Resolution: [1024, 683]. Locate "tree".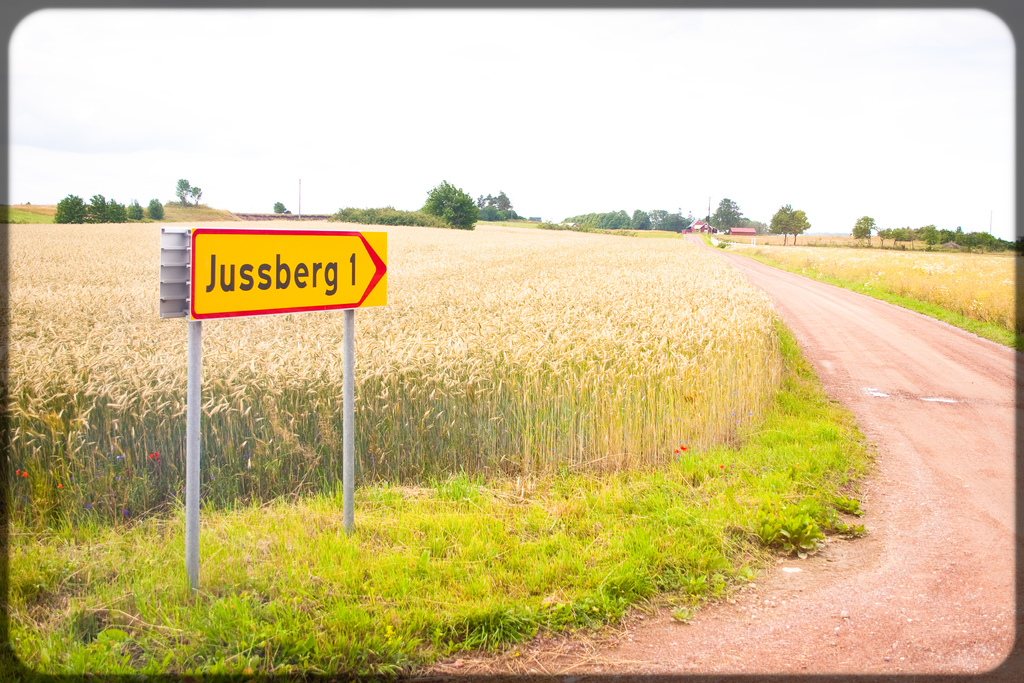
[x1=634, y1=207, x2=656, y2=229].
